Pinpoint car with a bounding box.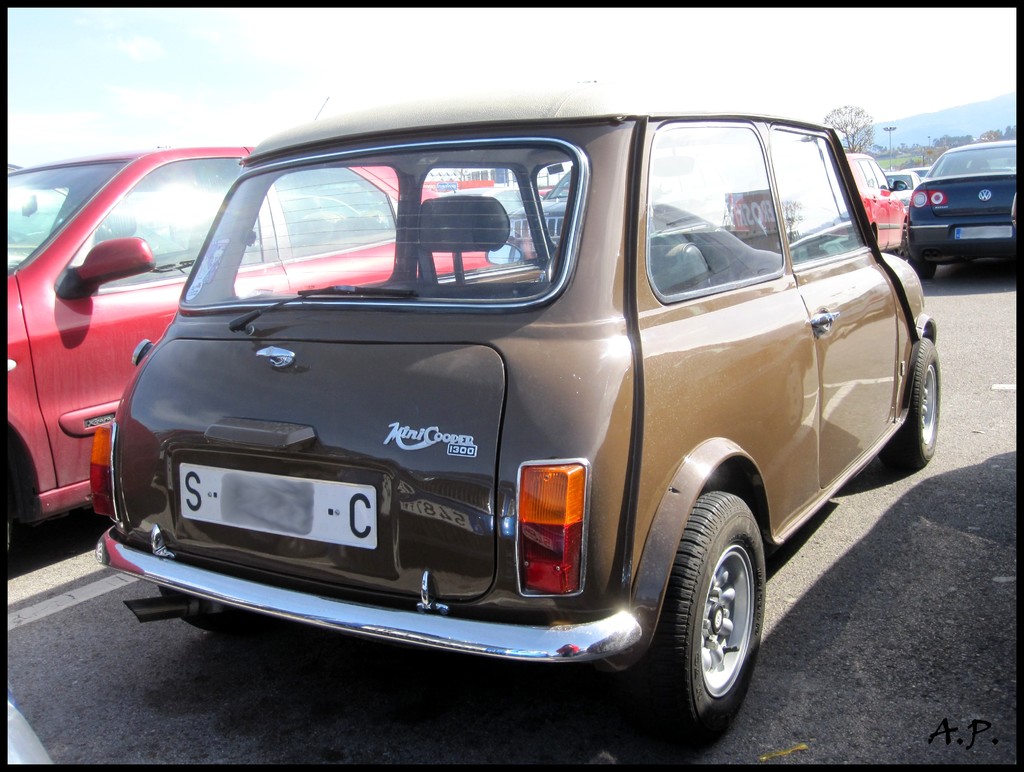
crop(498, 165, 575, 263).
